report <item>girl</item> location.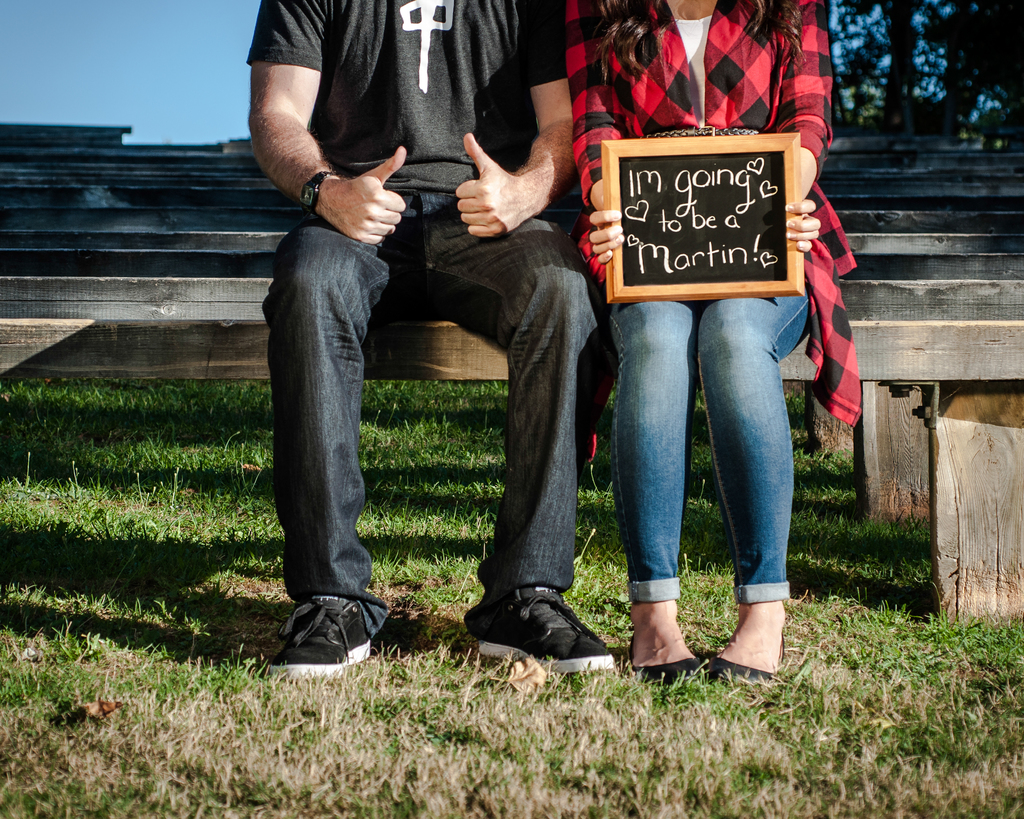
Report: box(558, 22, 861, 690).
